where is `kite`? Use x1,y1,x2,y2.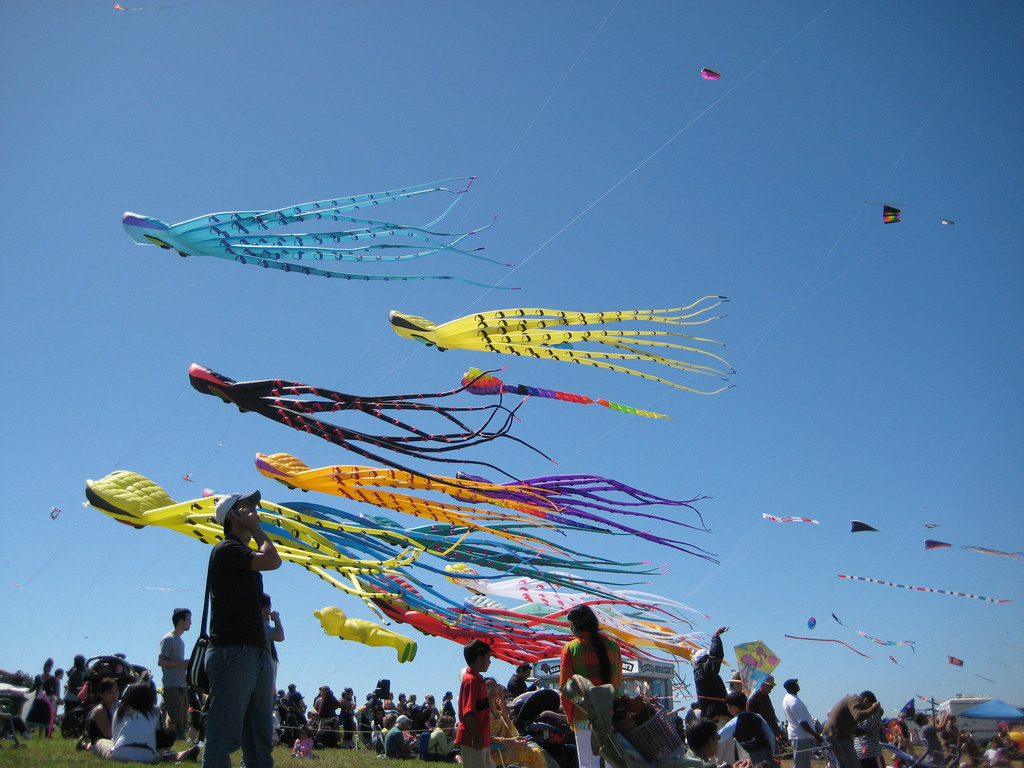
945,651,966,671.
